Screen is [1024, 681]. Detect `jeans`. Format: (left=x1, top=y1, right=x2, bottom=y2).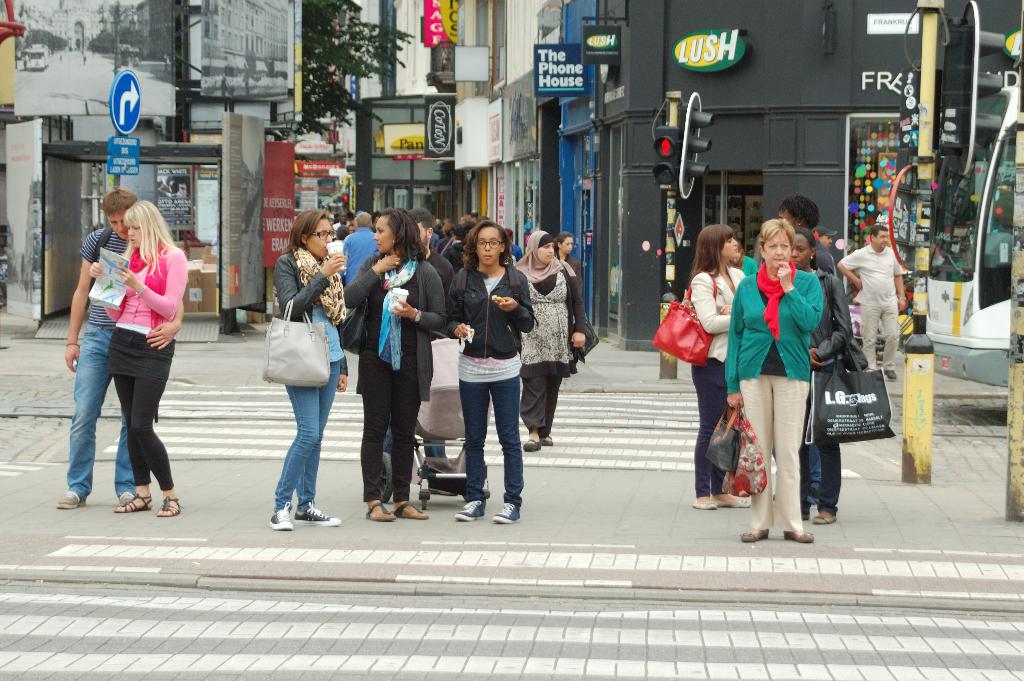
(left=808, top=443, right=822, bottom=505).
